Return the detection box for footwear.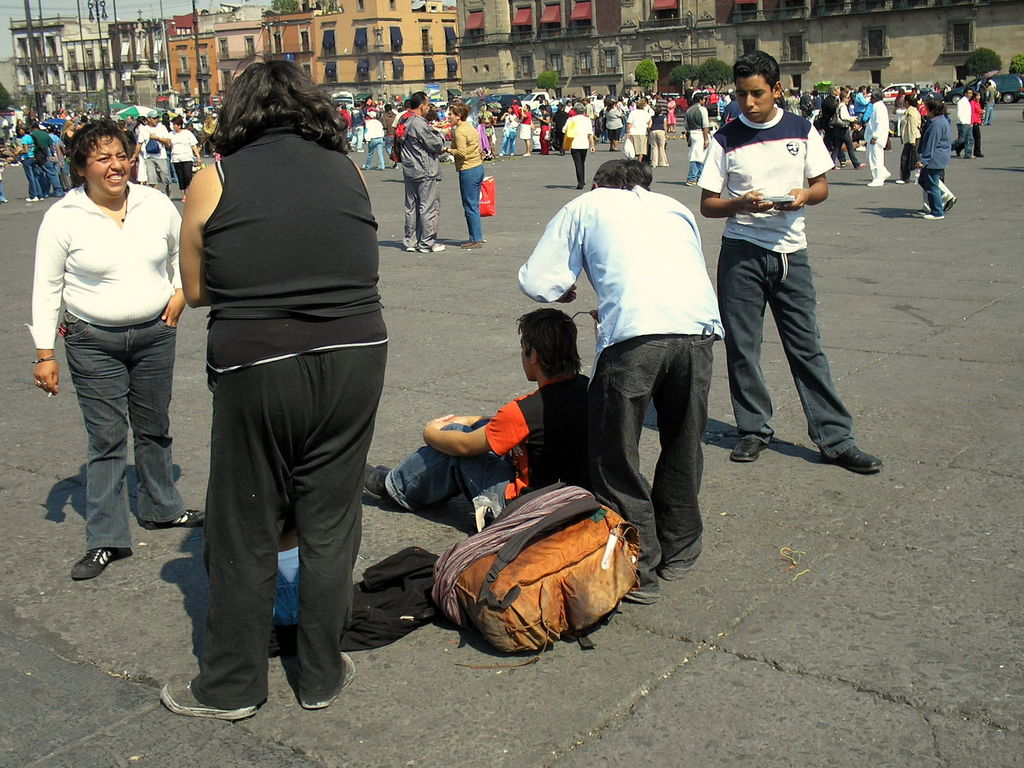
select_region(72, 550, 110, 580).
